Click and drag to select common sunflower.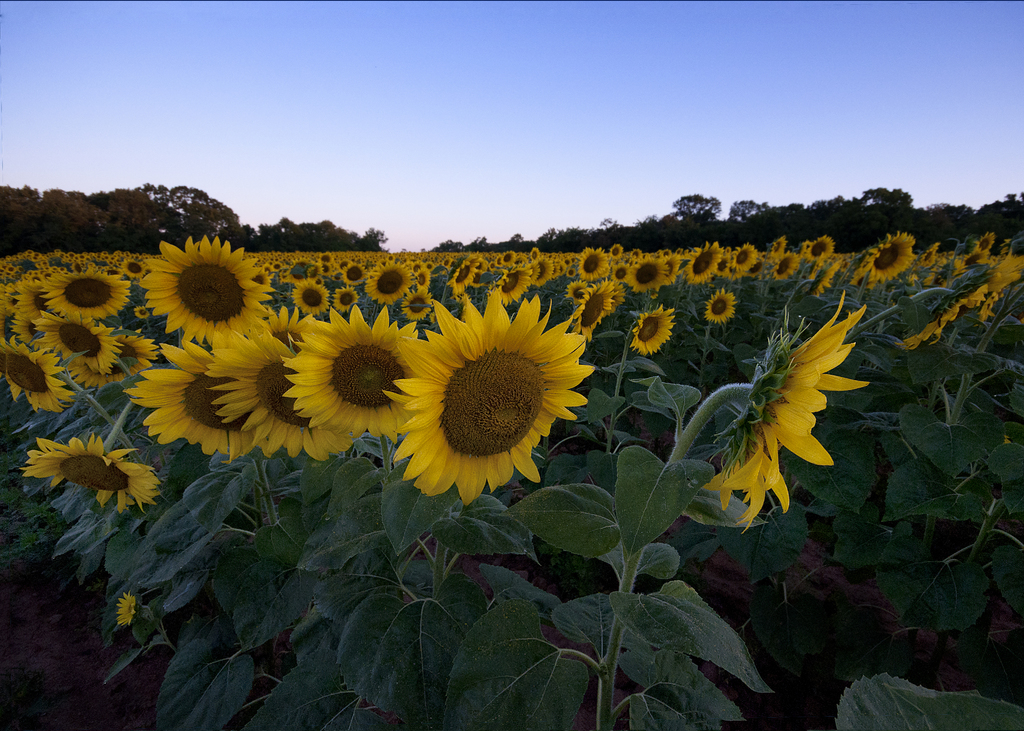
Selection: {"x1": 872, "y1": 232, "x2": 911, "y2": 283}.
